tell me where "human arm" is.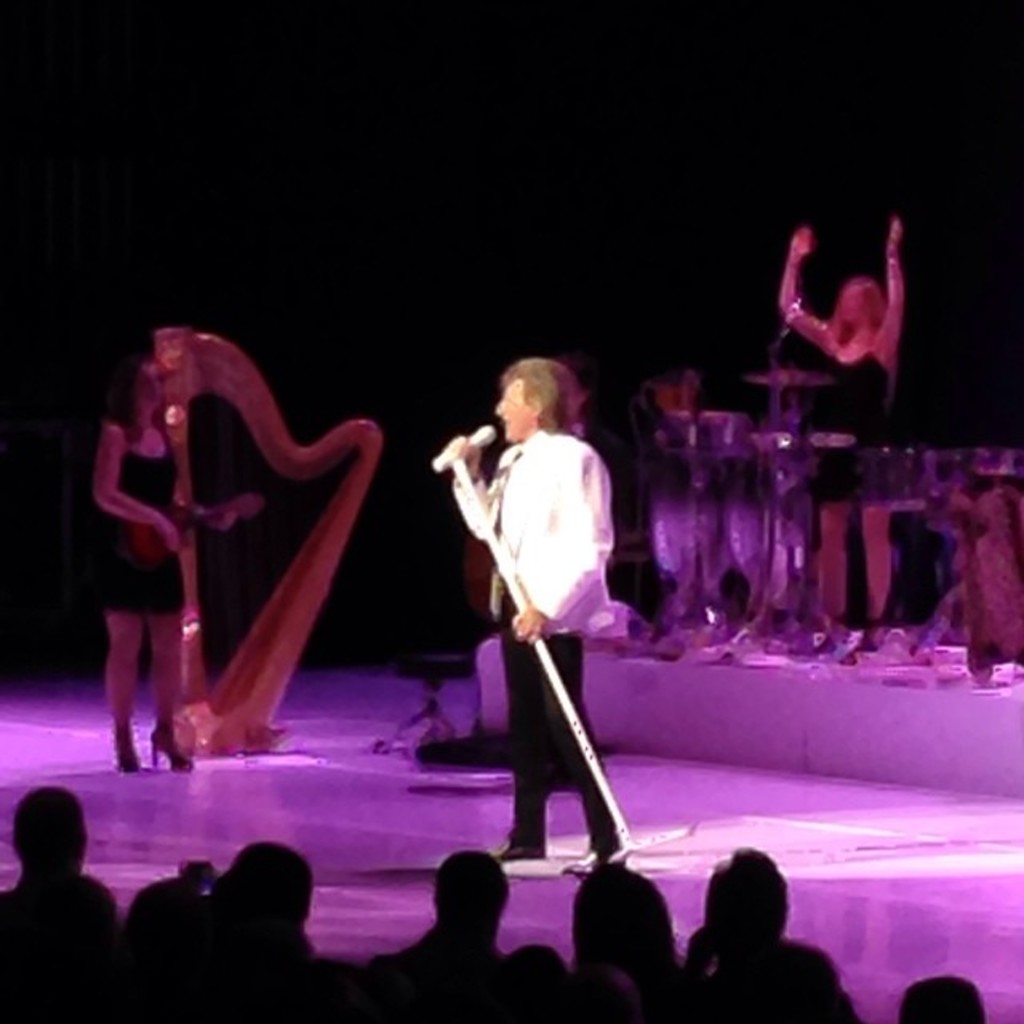
"human arm" is at {"left": 512, "top": 451, "right": 611, "bottom": 638}.
